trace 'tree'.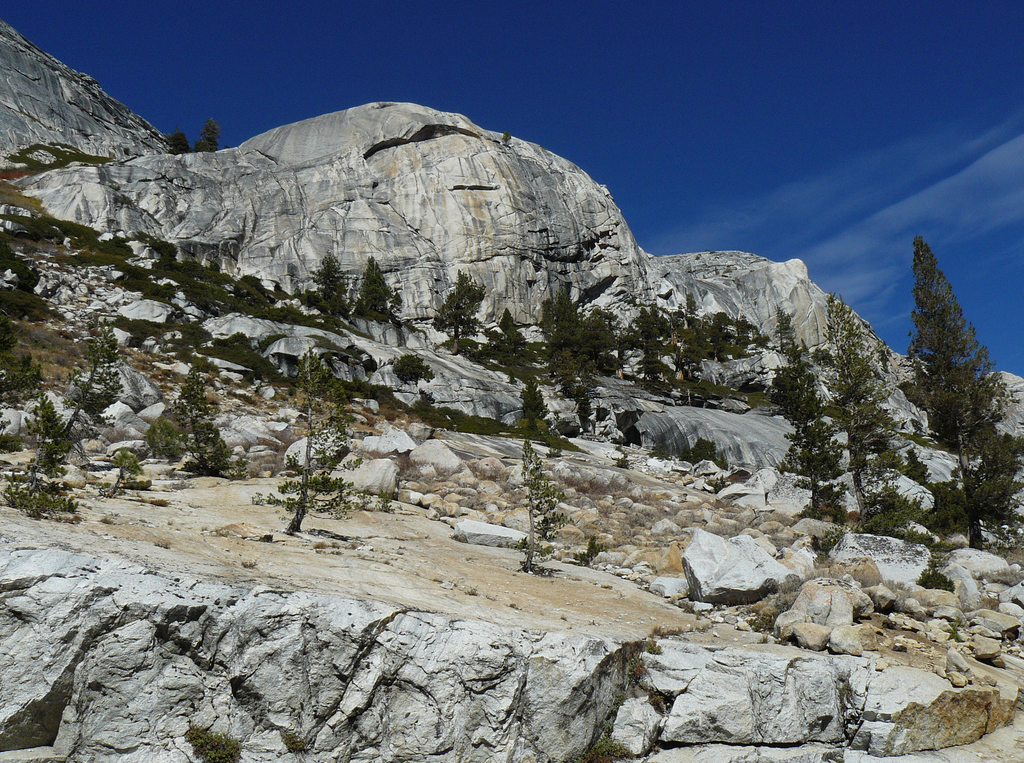
Traced to crop(193, 106, 221, 147).
